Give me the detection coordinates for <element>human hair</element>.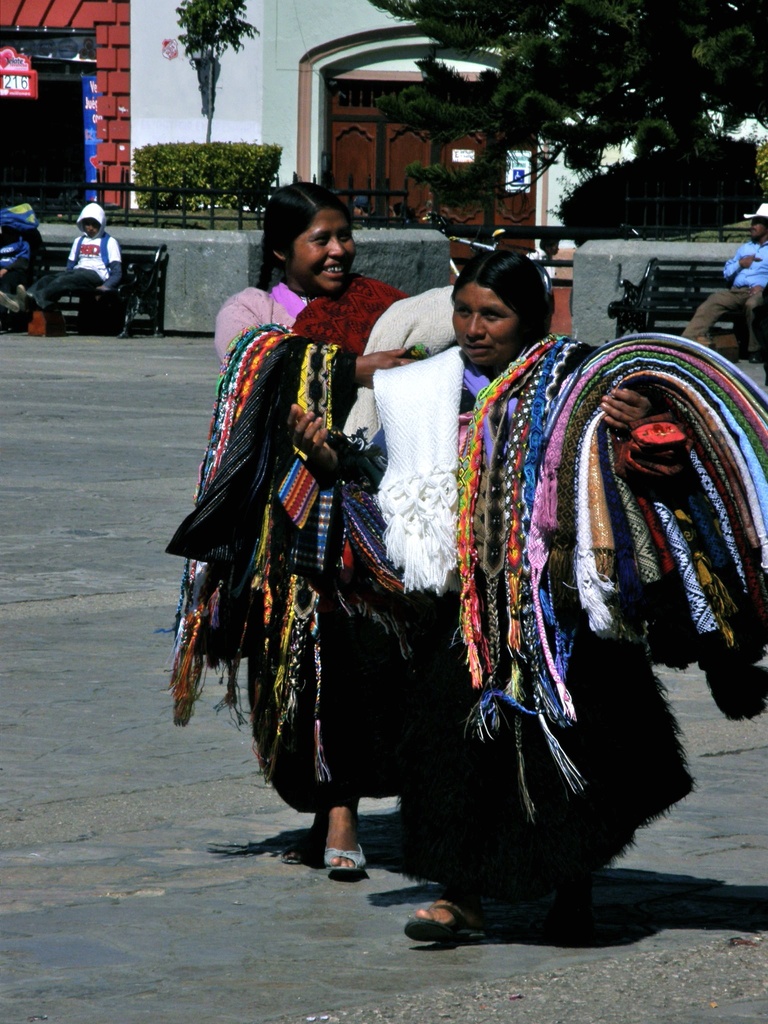
region(259, 176, 365, 276).
